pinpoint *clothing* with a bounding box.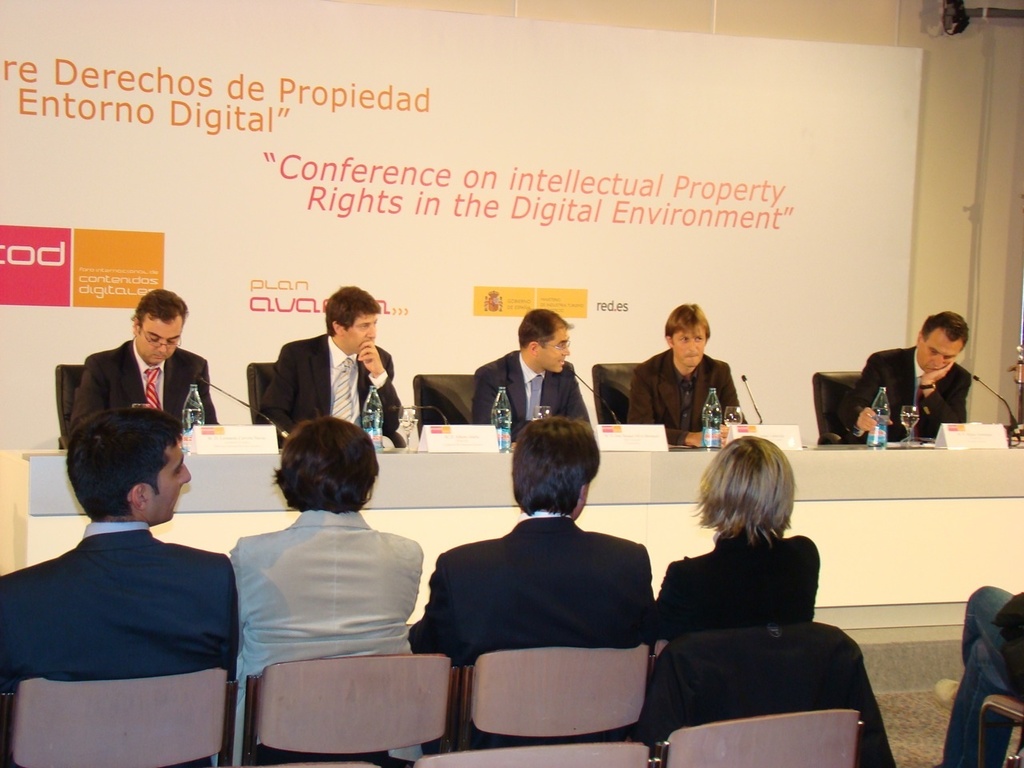
bbox=(254, 329, 401, 443).
